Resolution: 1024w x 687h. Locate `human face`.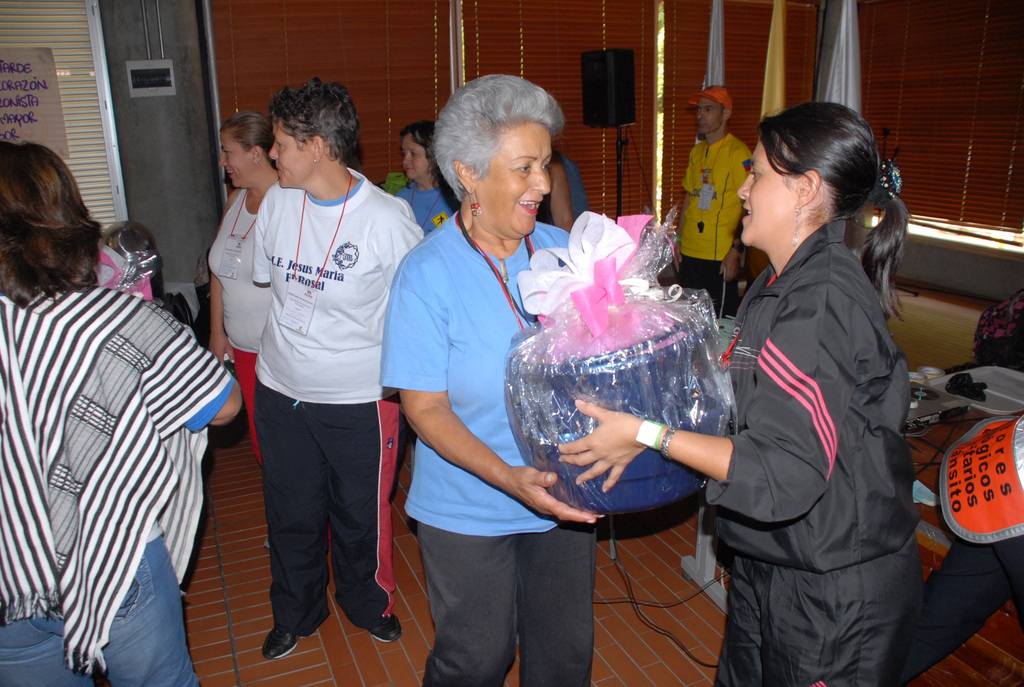
(268, 129, 316, 187).
